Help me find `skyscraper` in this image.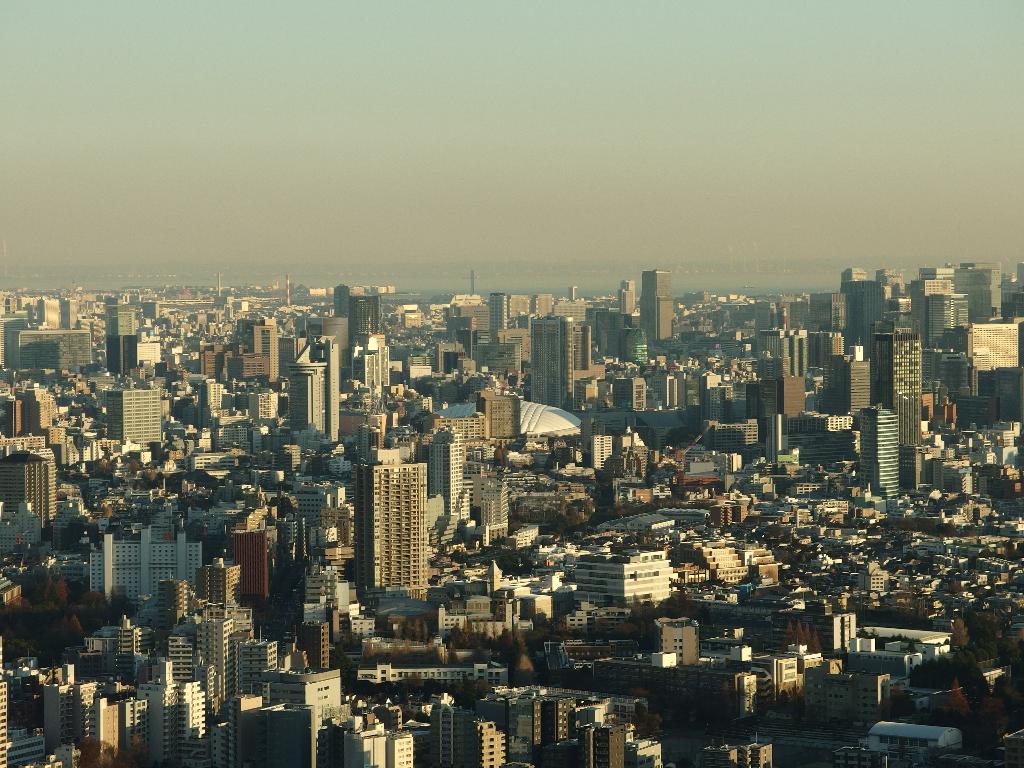
Found it: crop(742, 374, 813, 445).
